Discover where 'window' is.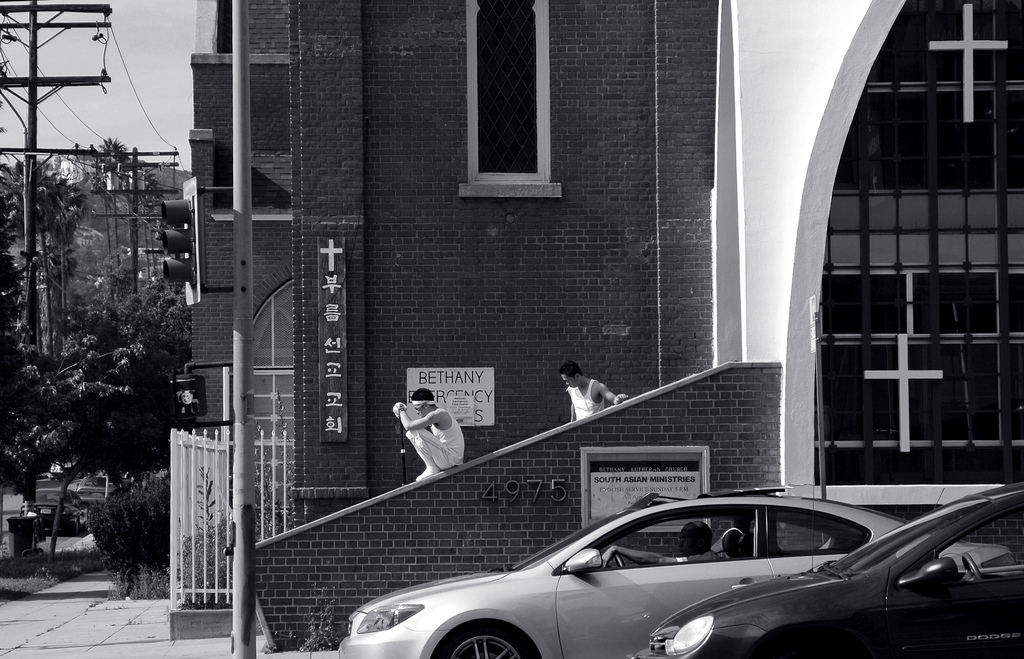
Discovered at {"x1": 580, "y1": 514, "x2": 757, "y2": 563}.
